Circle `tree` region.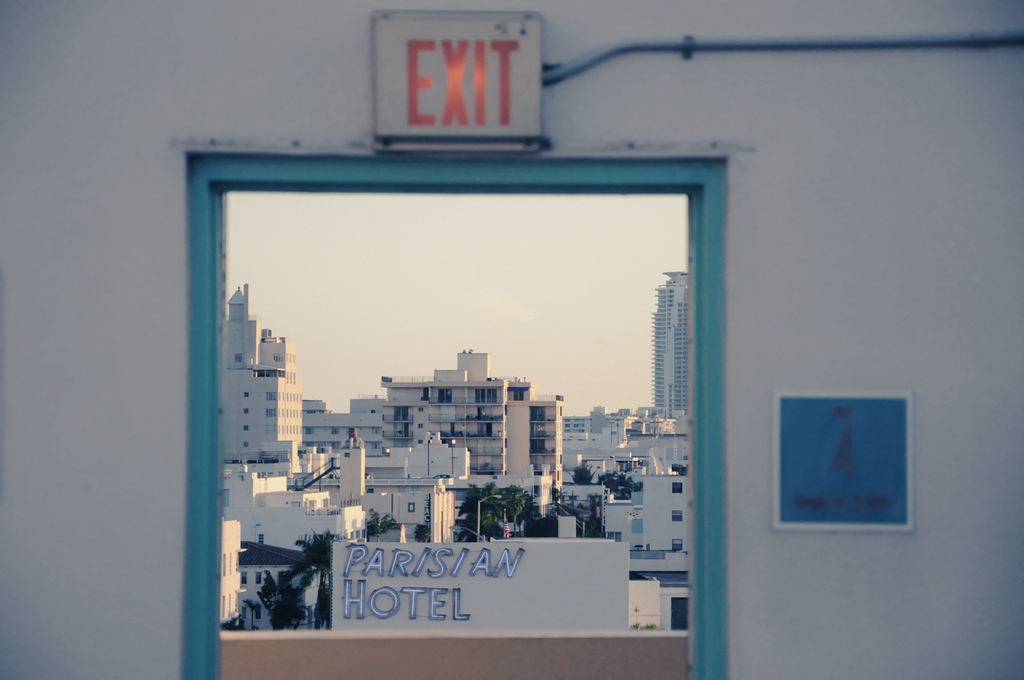
Region: 598, 470, 645, 506.
